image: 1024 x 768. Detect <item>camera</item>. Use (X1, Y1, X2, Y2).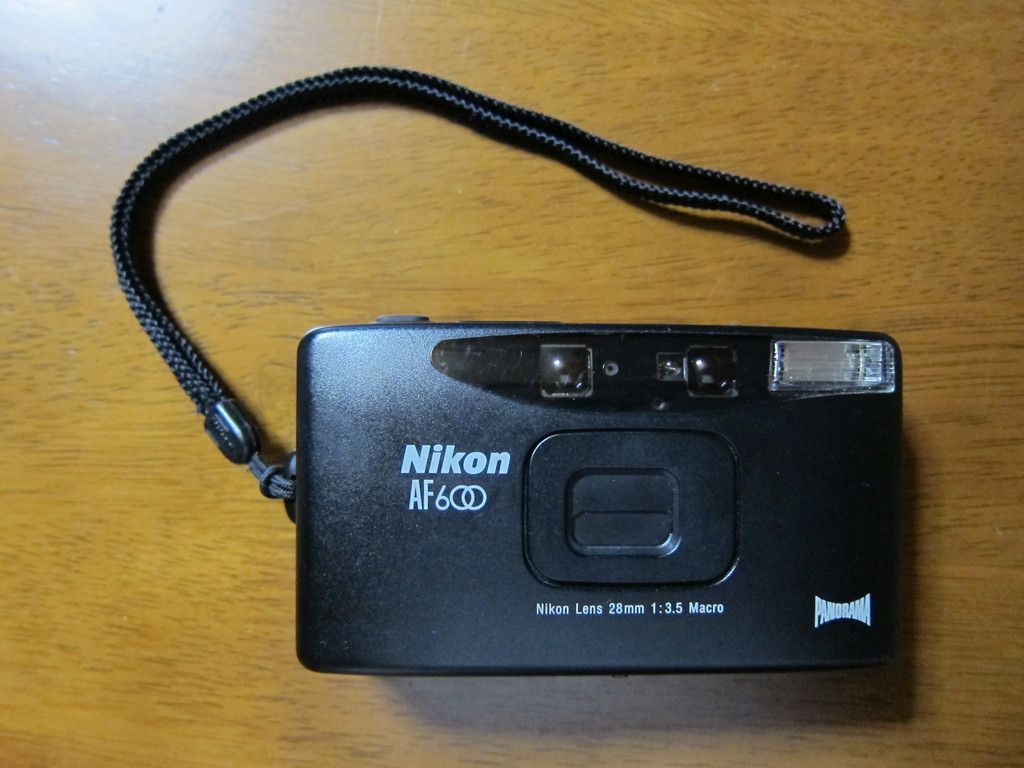
(182, 218, 875, 701).
